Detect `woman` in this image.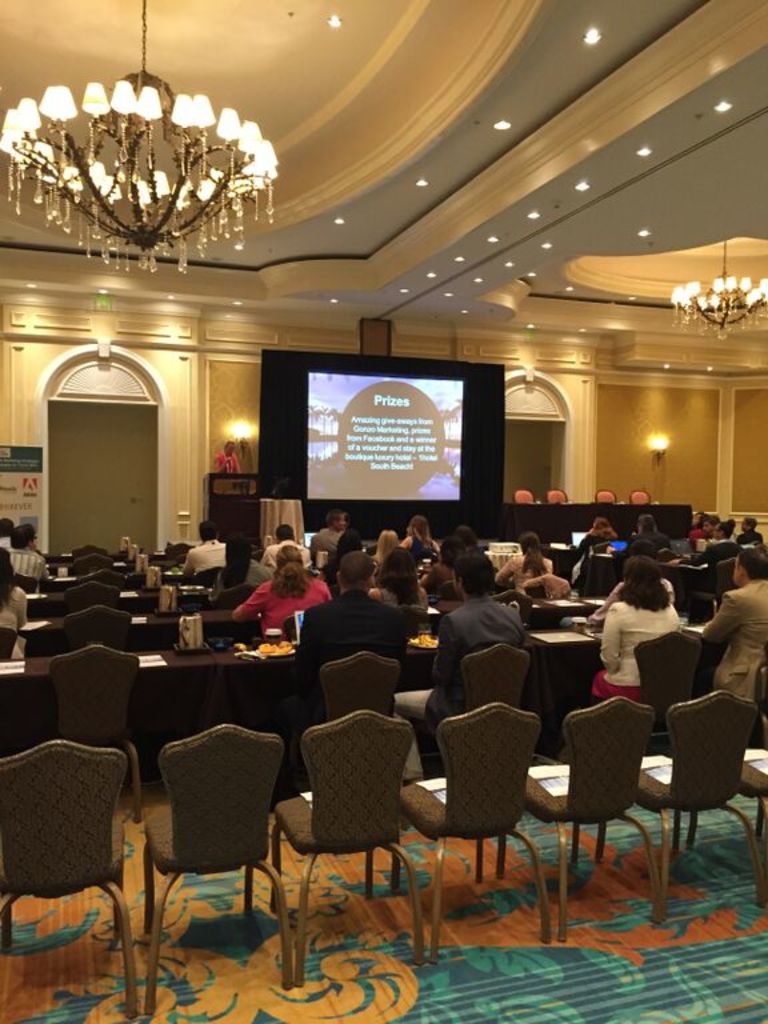
Detection: (239,544,329,629).
